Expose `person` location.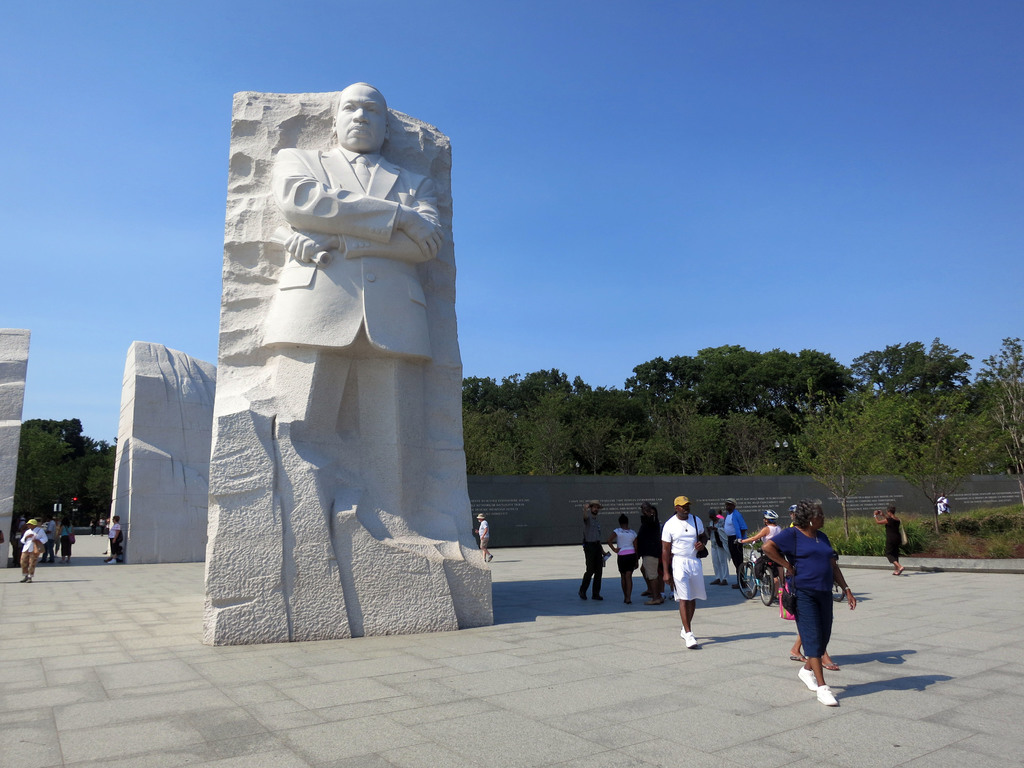
Exposed at x1=655 y1=492 x2=710 y2=648.
